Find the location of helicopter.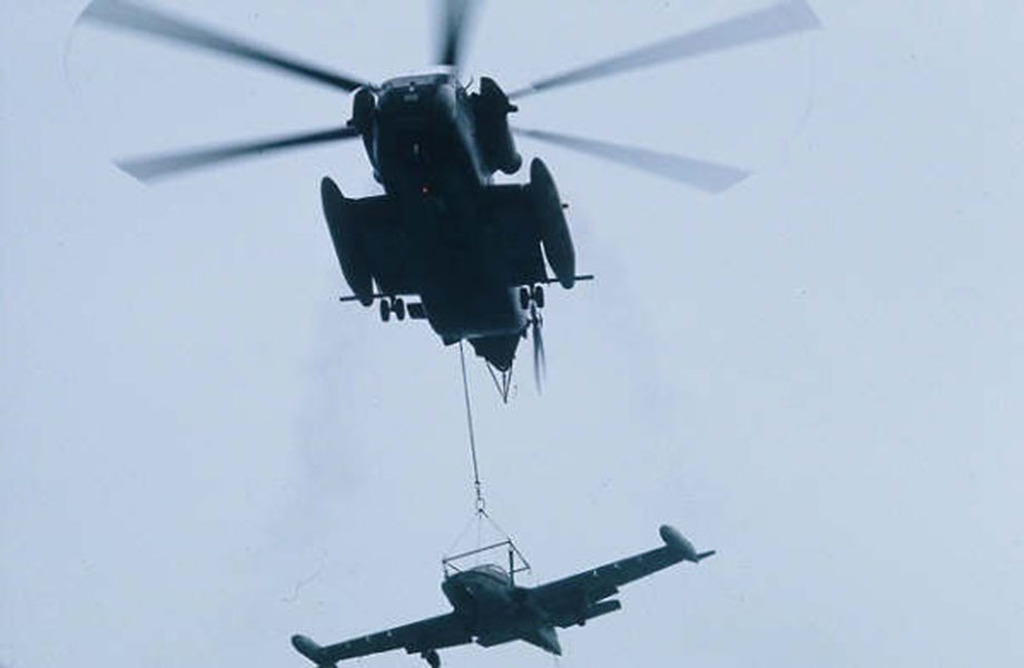
Location: box=[73, 0, 821, 402].
